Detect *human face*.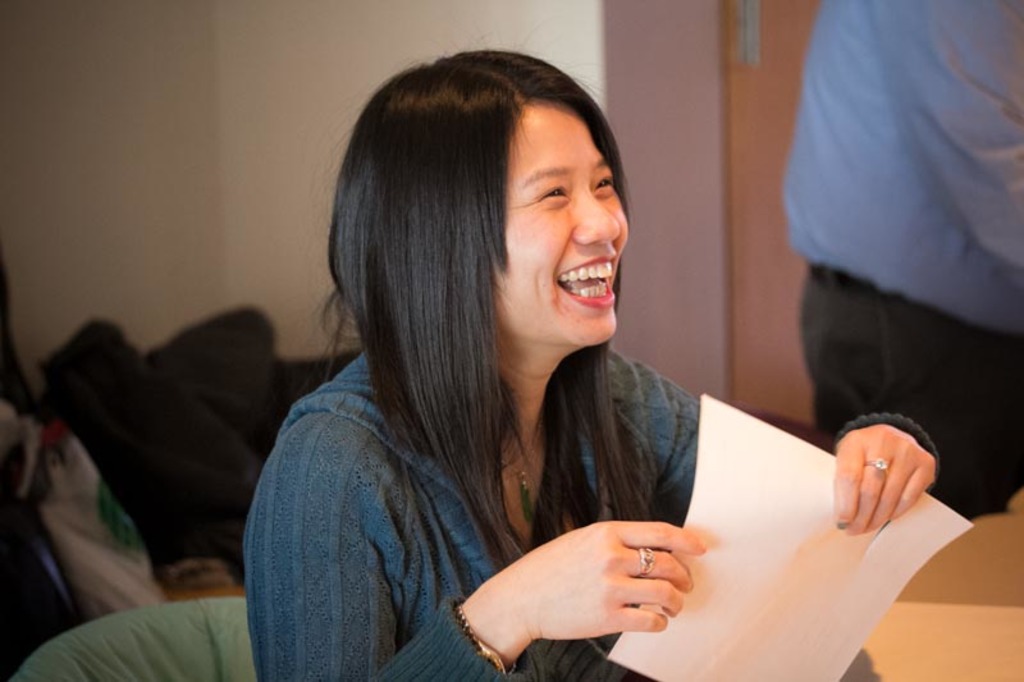
Detected at bbox(493, 99, 627, 347).
